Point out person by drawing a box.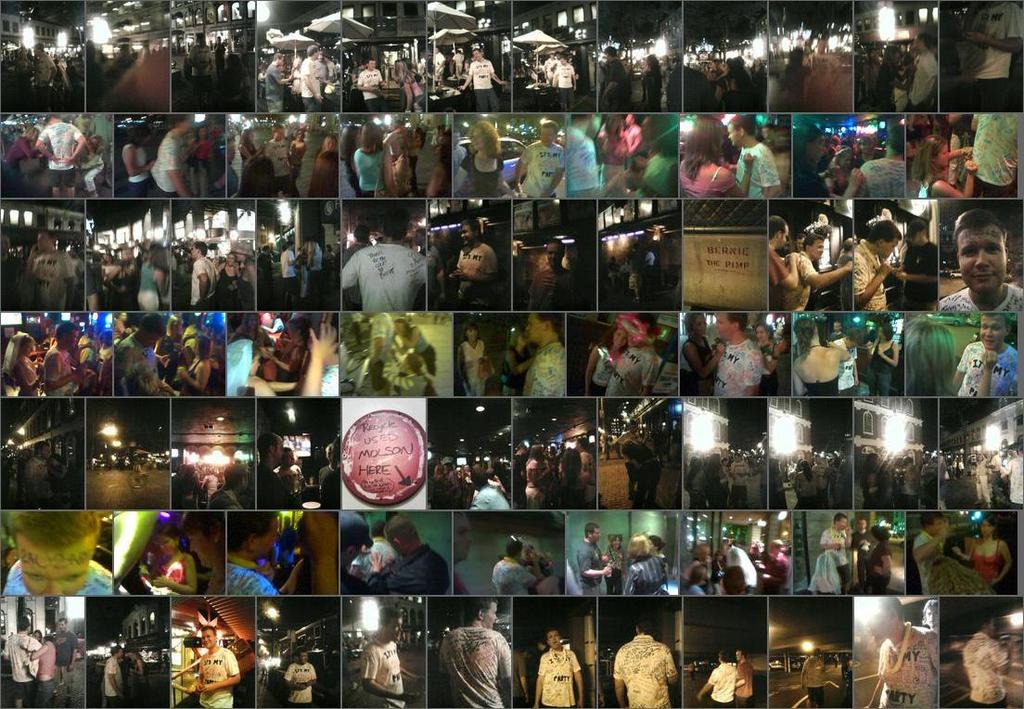
x1=104 y1=305 x2=221 y2=394.
